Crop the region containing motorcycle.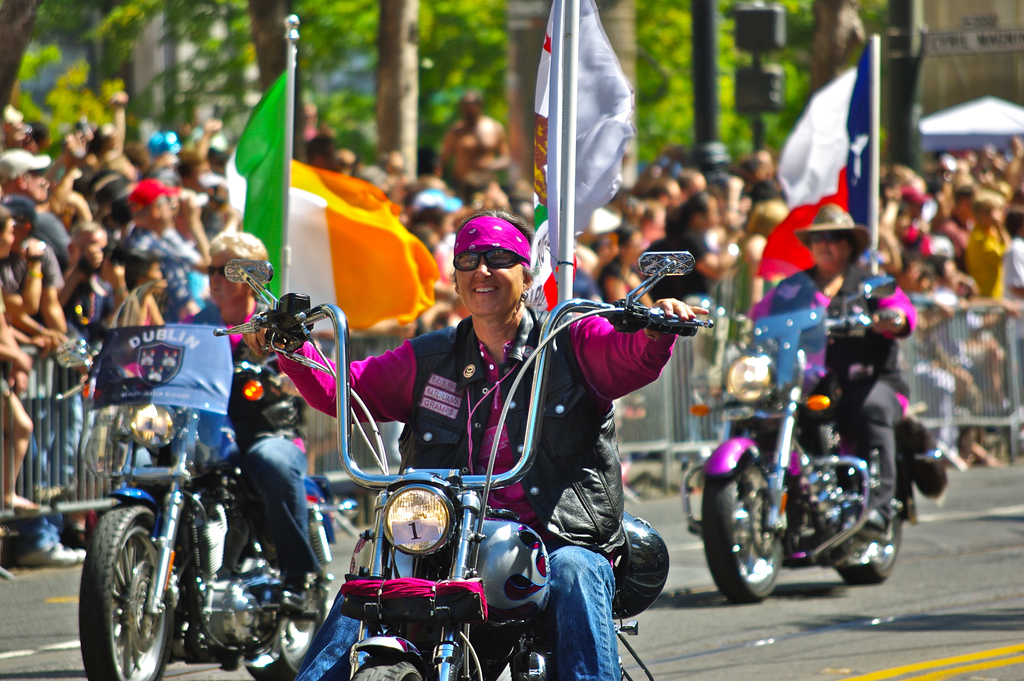
Crop region: rect(214, 249, 711, 680).
